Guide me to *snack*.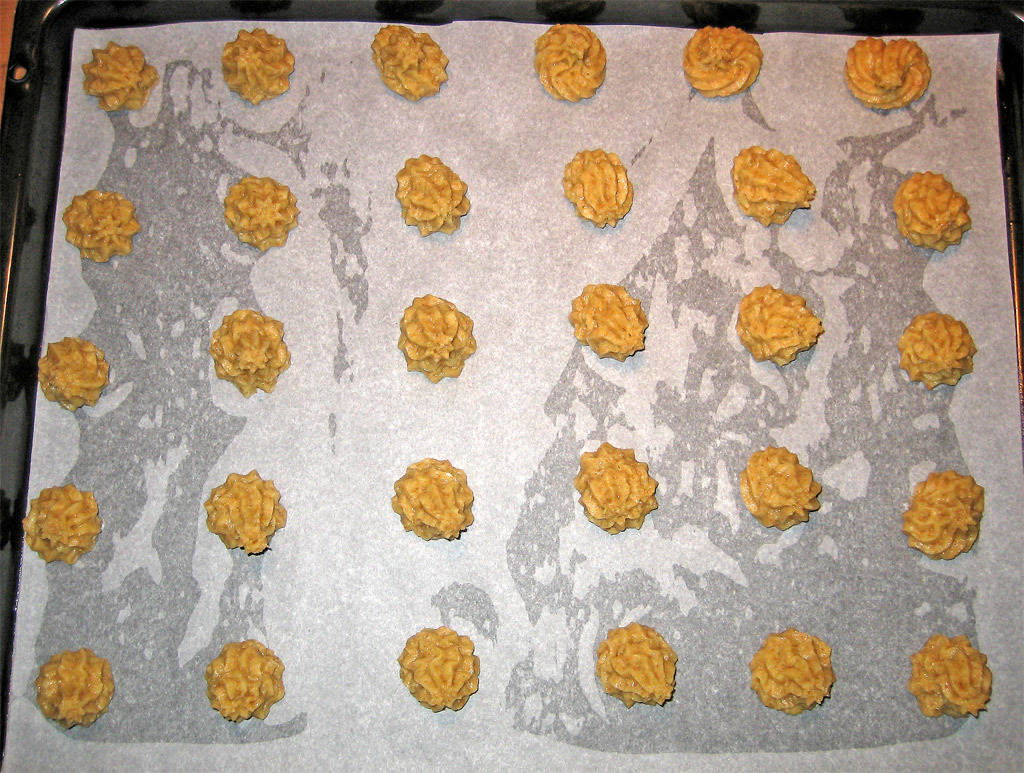
Guidance: {"x1": 369, "y1": 22, "x2": 452, "y2": 106}.
